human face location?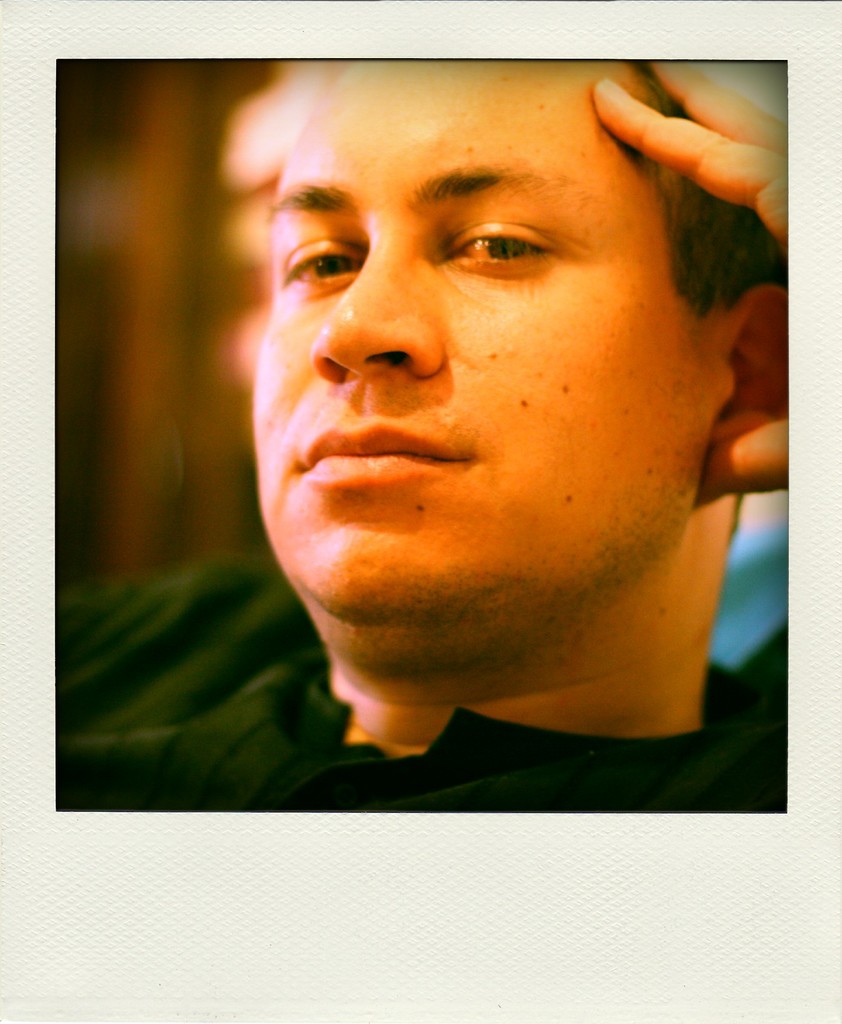
247, 63, 738, 621
